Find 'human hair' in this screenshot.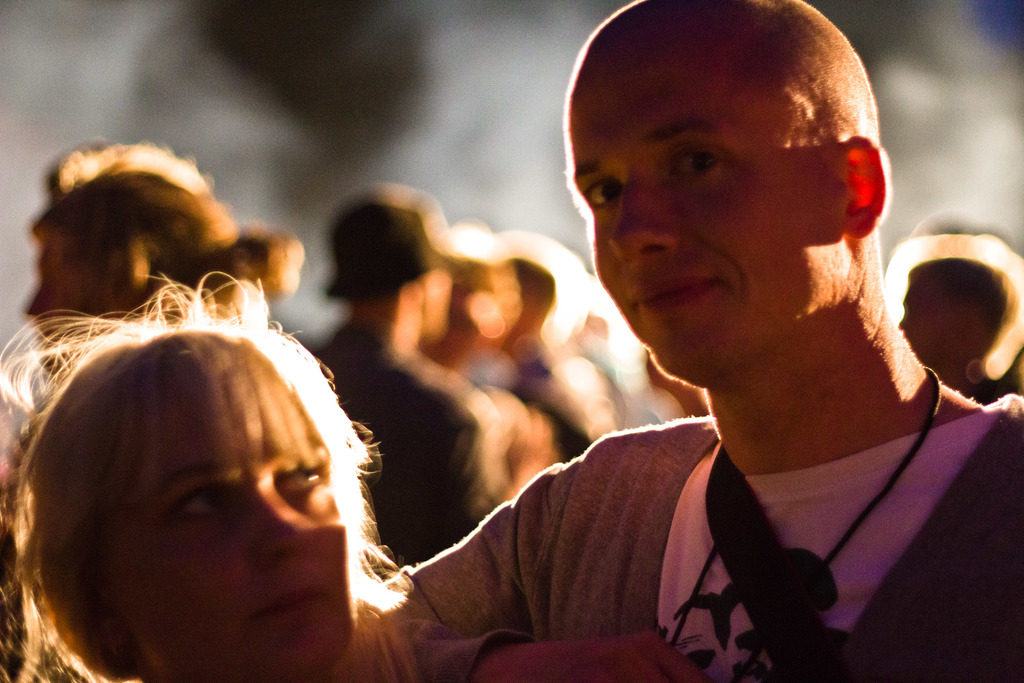
The bounding box for 'human hair' is <box>29,141,307,311</box>.
